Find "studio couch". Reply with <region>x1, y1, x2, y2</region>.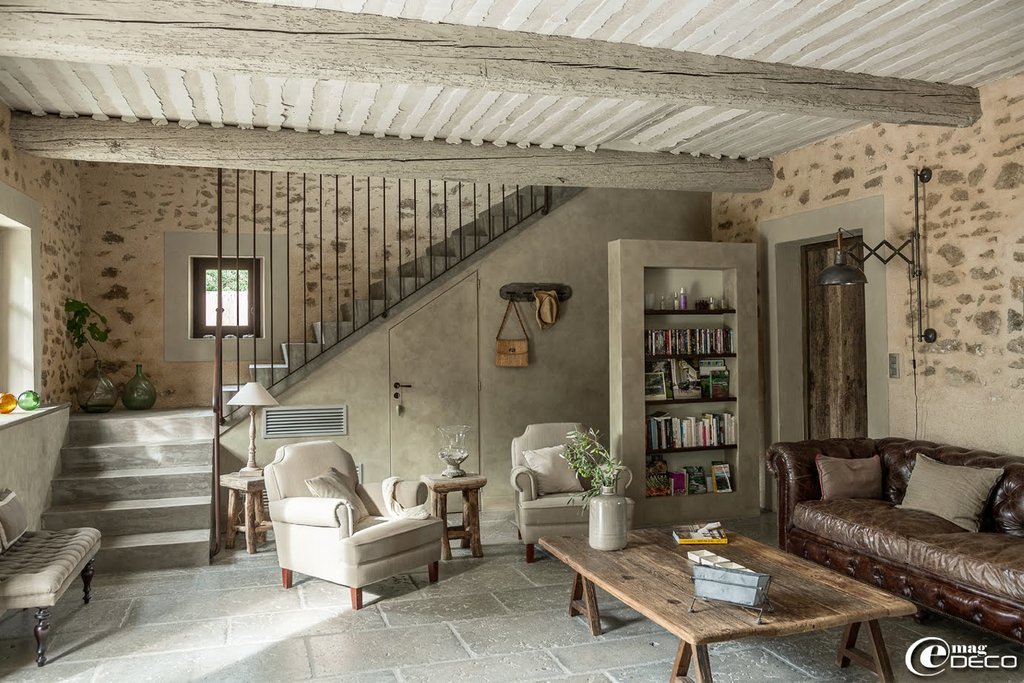
<region>0, 520, 111, 661</region>.
